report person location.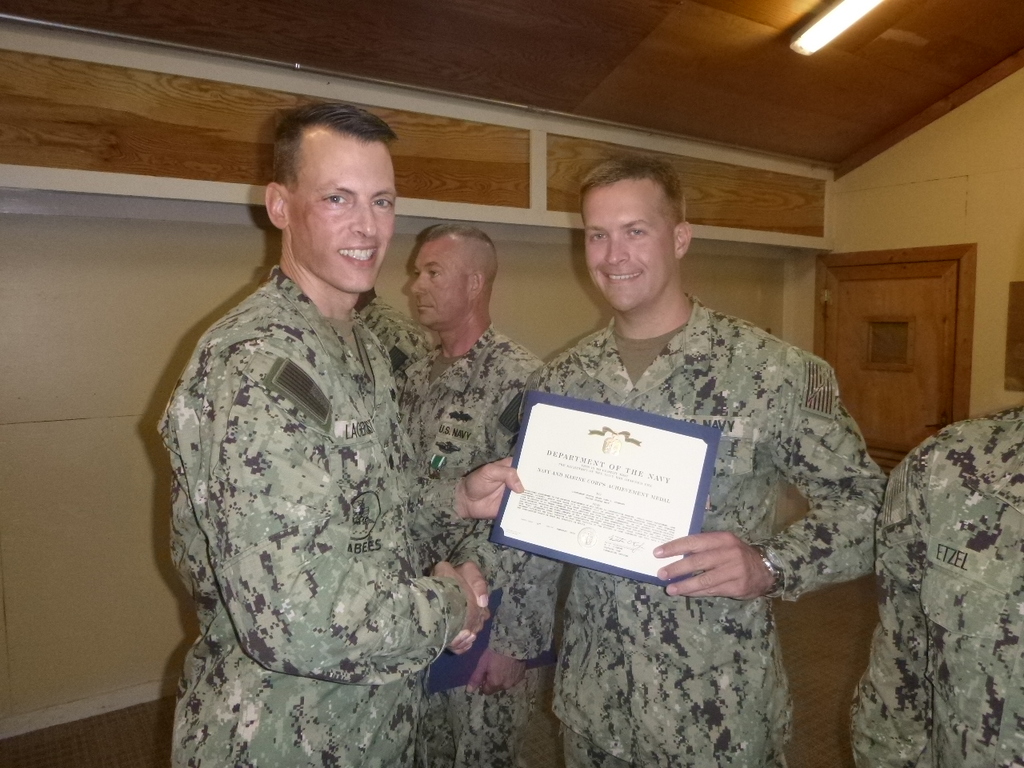
Report: bbox=(434, 149, 886, 767).
